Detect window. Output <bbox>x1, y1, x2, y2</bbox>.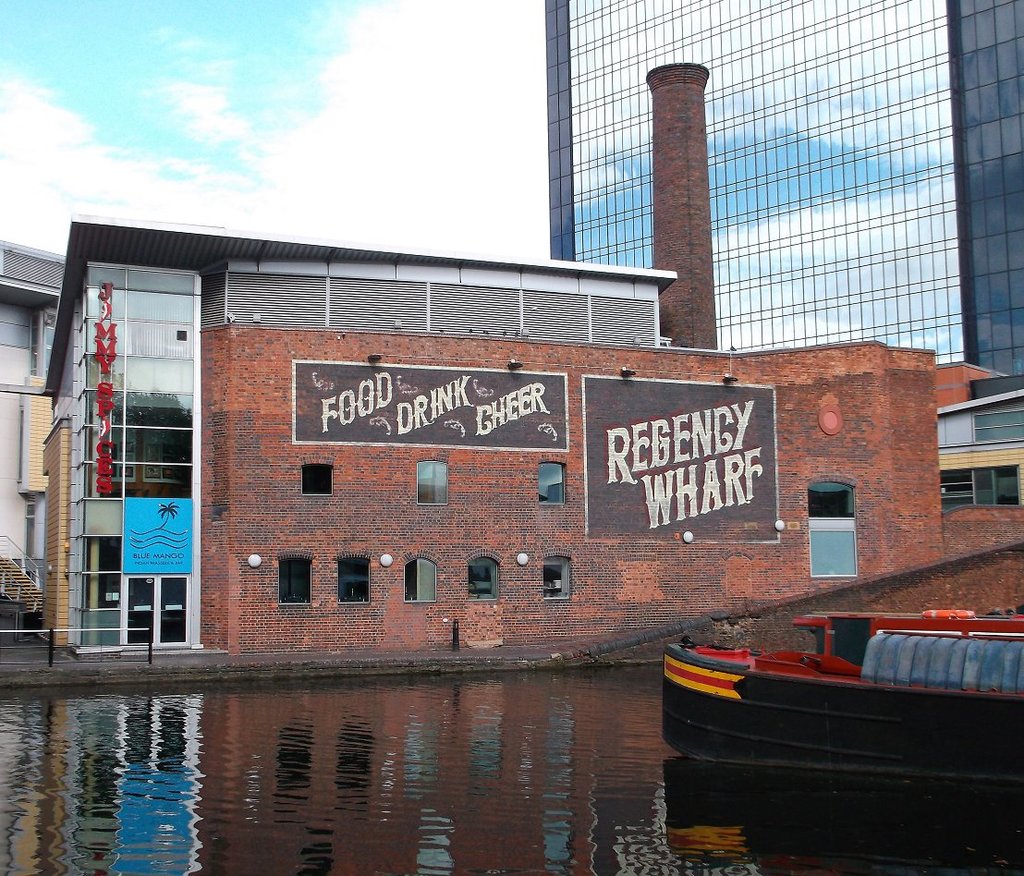
<bbox>299, 456, 334, 497</bbox>.
